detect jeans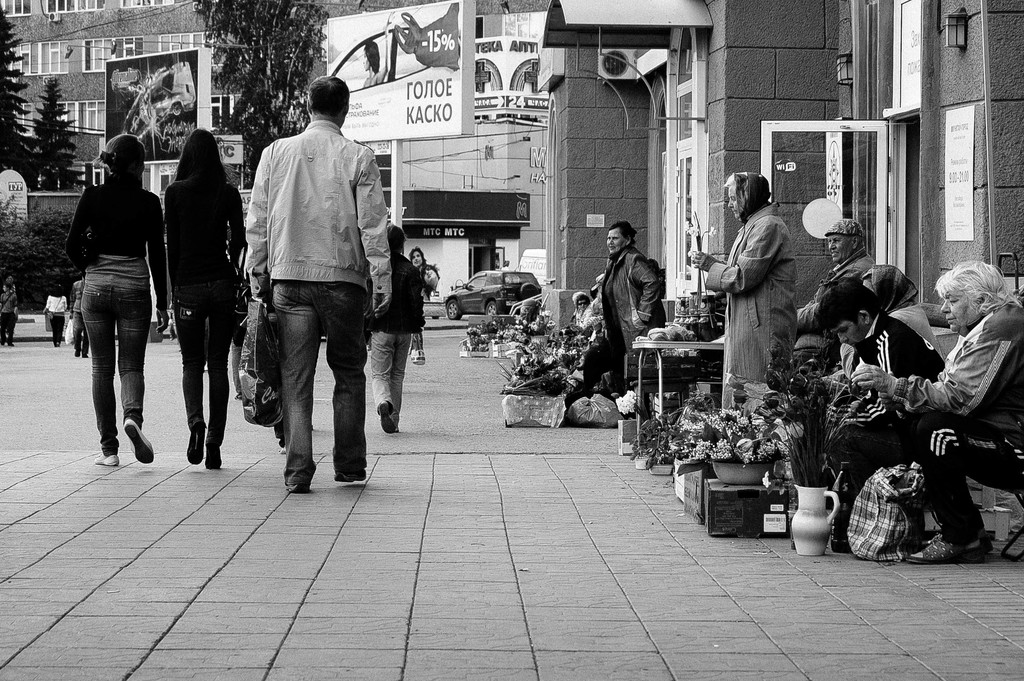
select_region(82, 281, 152, 455)
